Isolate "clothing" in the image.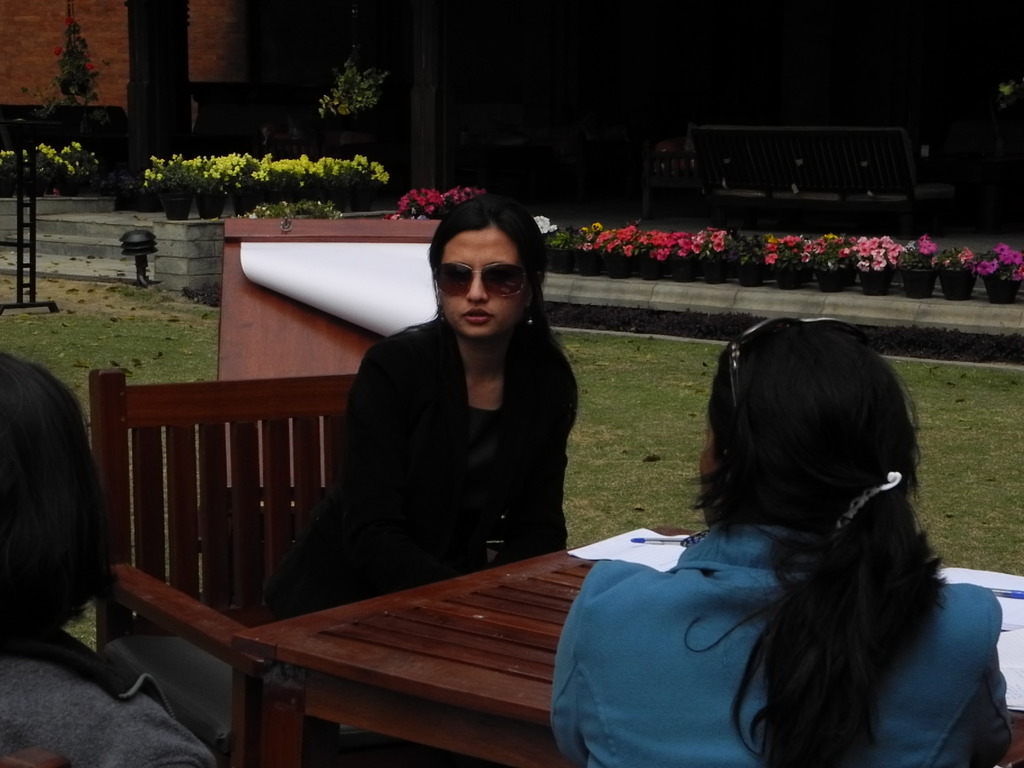
Isolated region: bbox=(316, 285, 595, 581).
